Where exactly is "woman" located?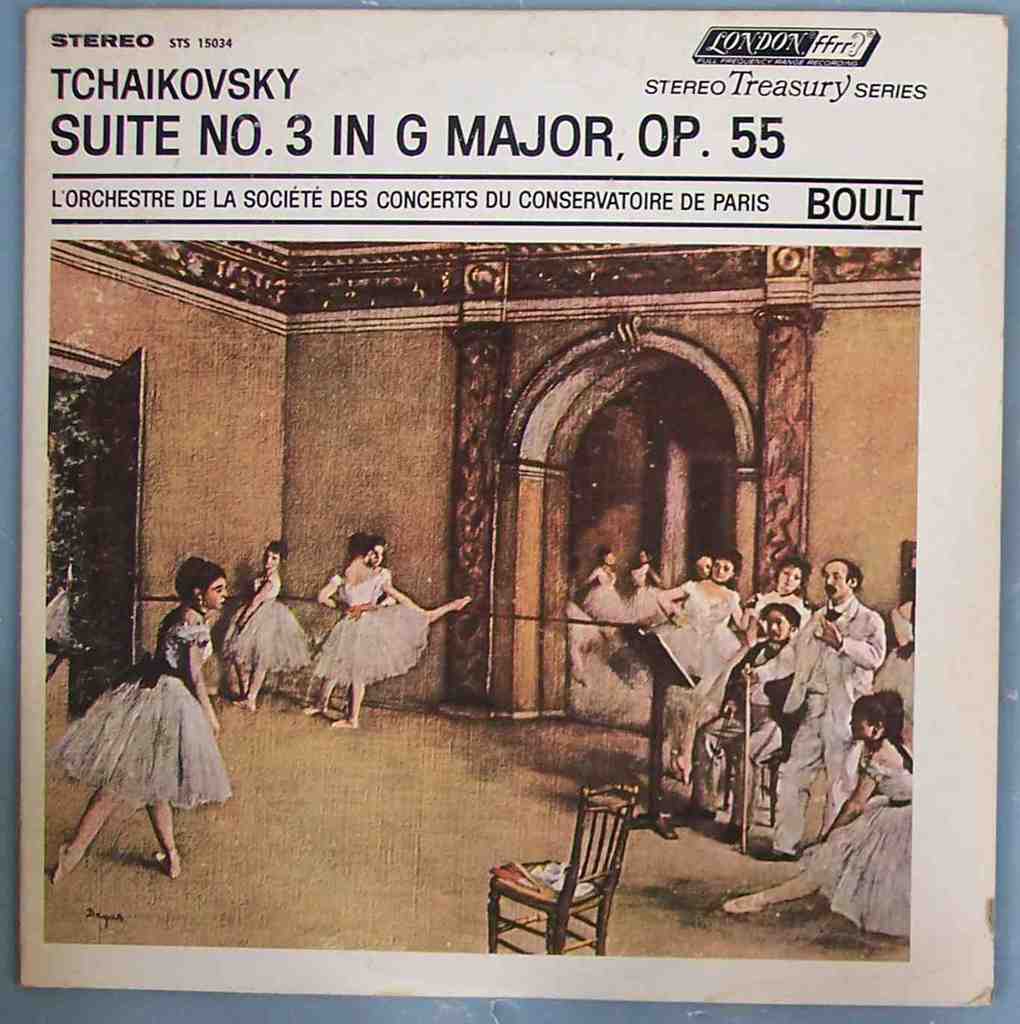
Its bounding box is Rect(712, 697, 922, 949).
